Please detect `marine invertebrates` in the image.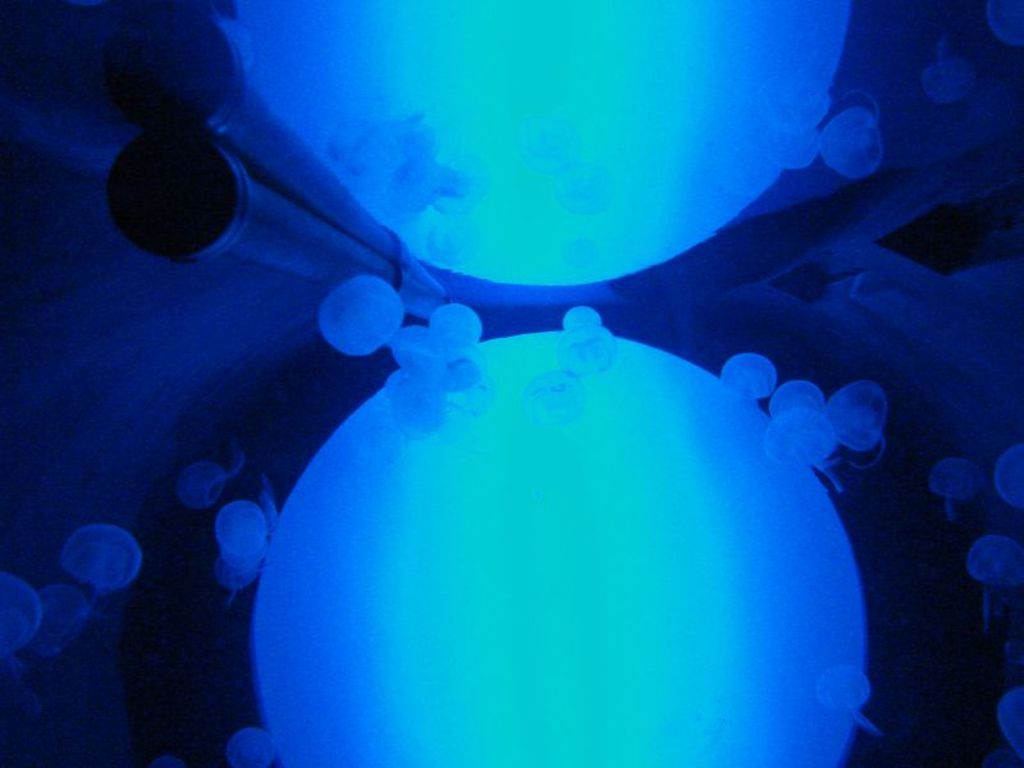
locate(156, 444, 253, 513).
